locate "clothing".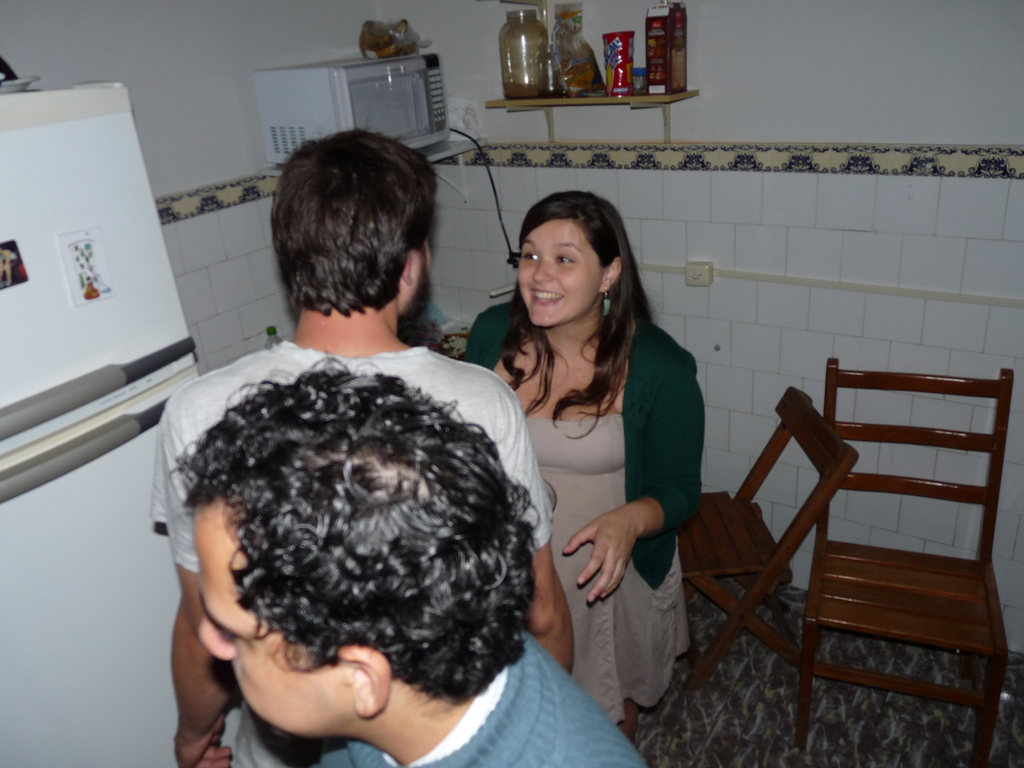
Bounding box: x1=486, y1=292, x2=712, y2=717.
